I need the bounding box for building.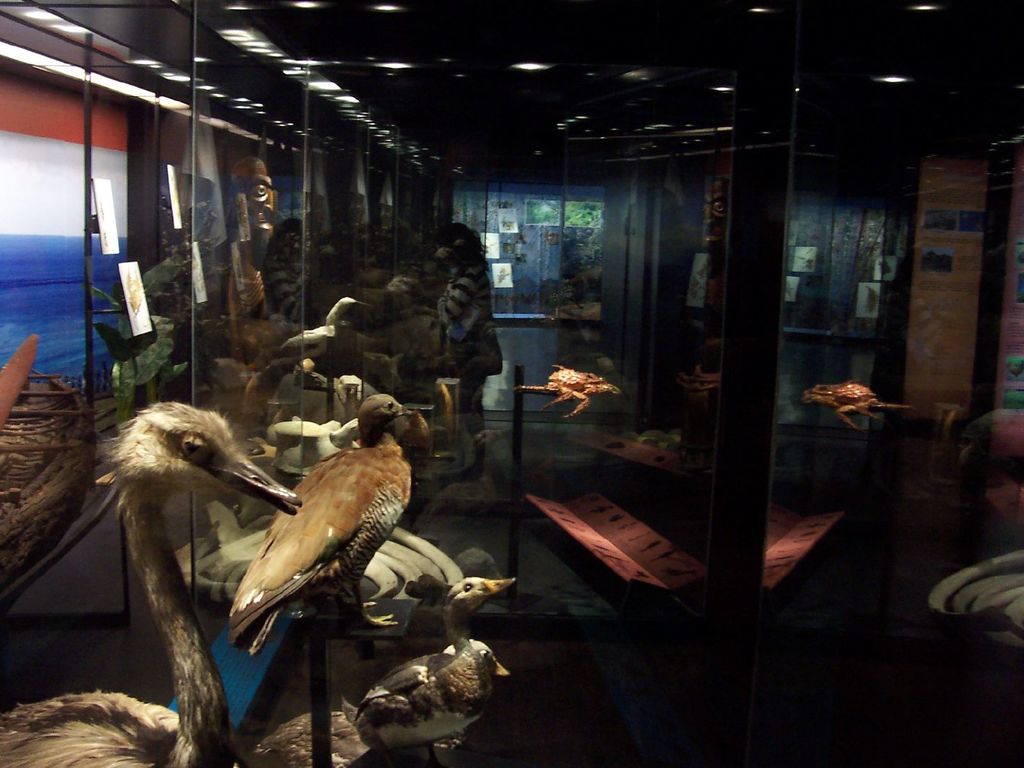
Here it is: x1=0, y1=3, x2=1022, y2=764.
